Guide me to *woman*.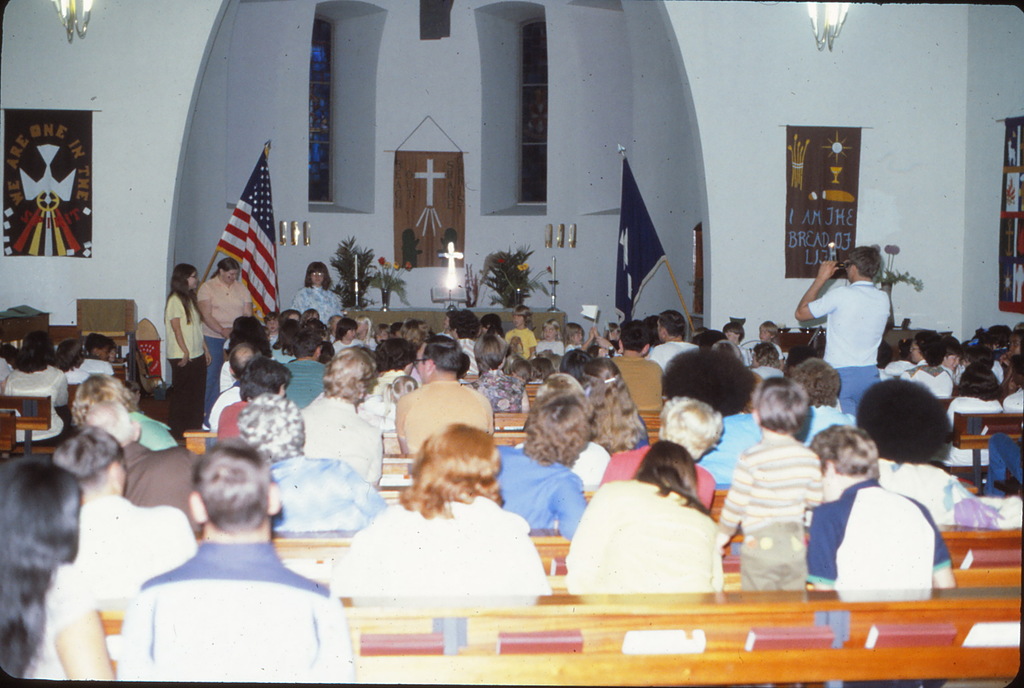
Guidance: [568, 429, 725, 607].
